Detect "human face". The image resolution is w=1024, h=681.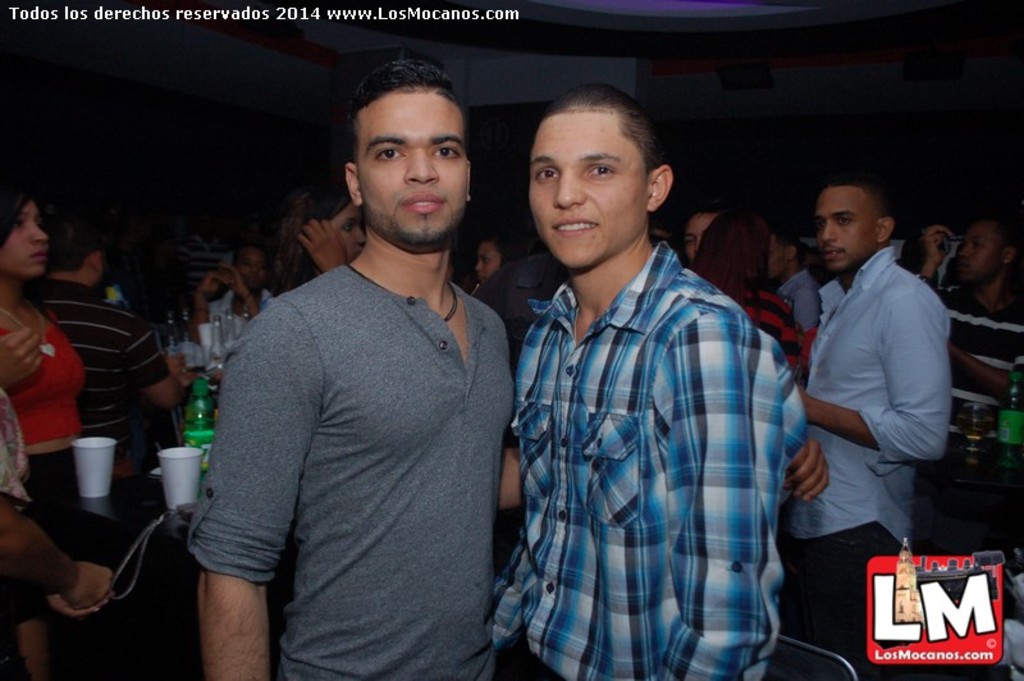
box=[355, 90, 468, 253].
